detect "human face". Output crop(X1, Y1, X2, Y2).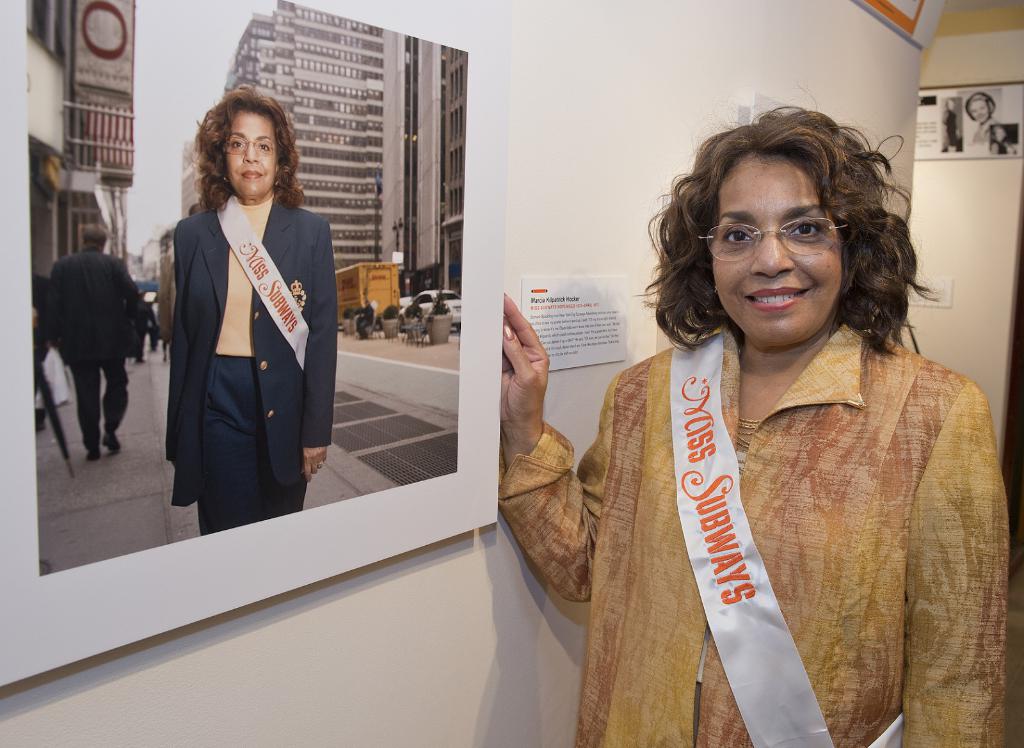
crop(716, 159, 851, 338).
